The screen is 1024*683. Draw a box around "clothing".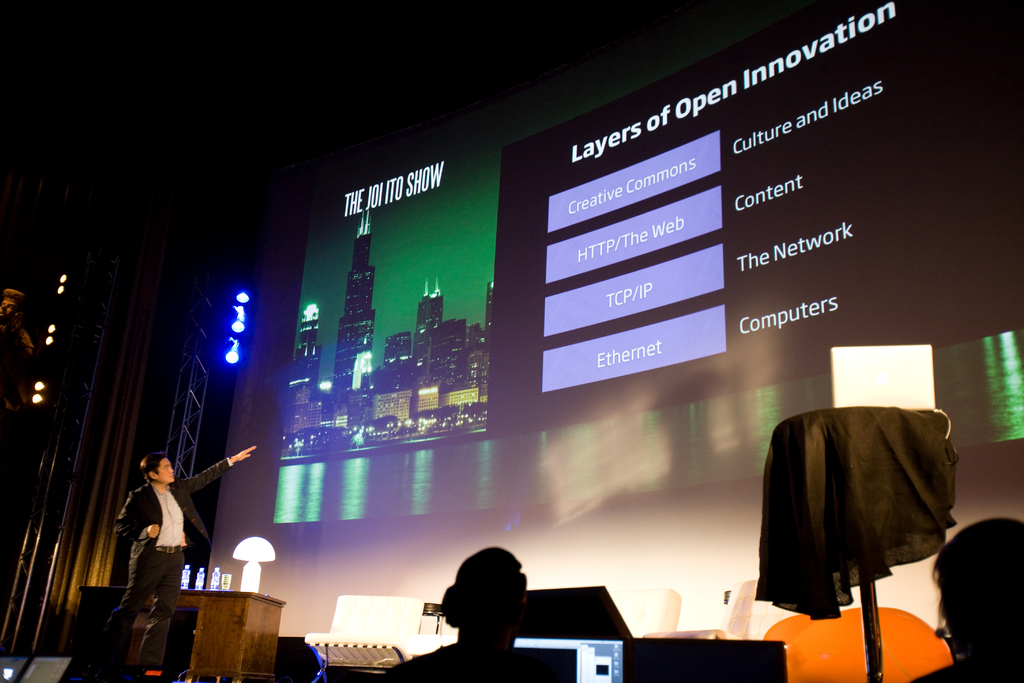
[113,460,234,667].
